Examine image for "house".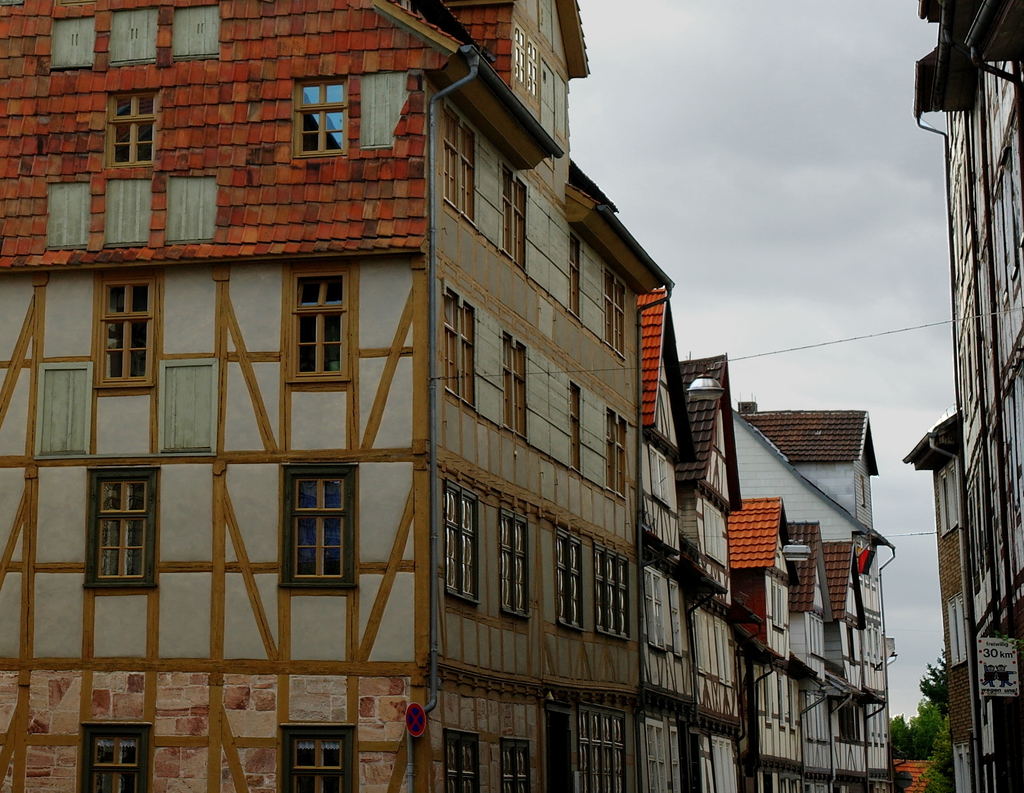
Examination result: box=[0, 0, 622, 792].
